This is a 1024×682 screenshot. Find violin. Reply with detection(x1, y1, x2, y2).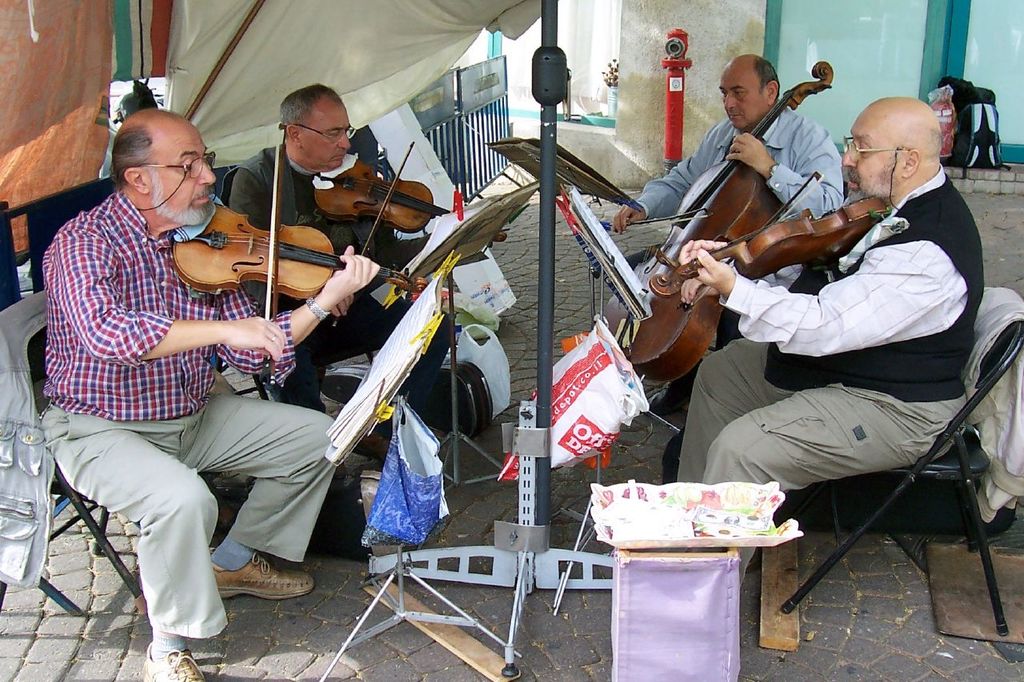
detection(94, 83, 457, 361).
